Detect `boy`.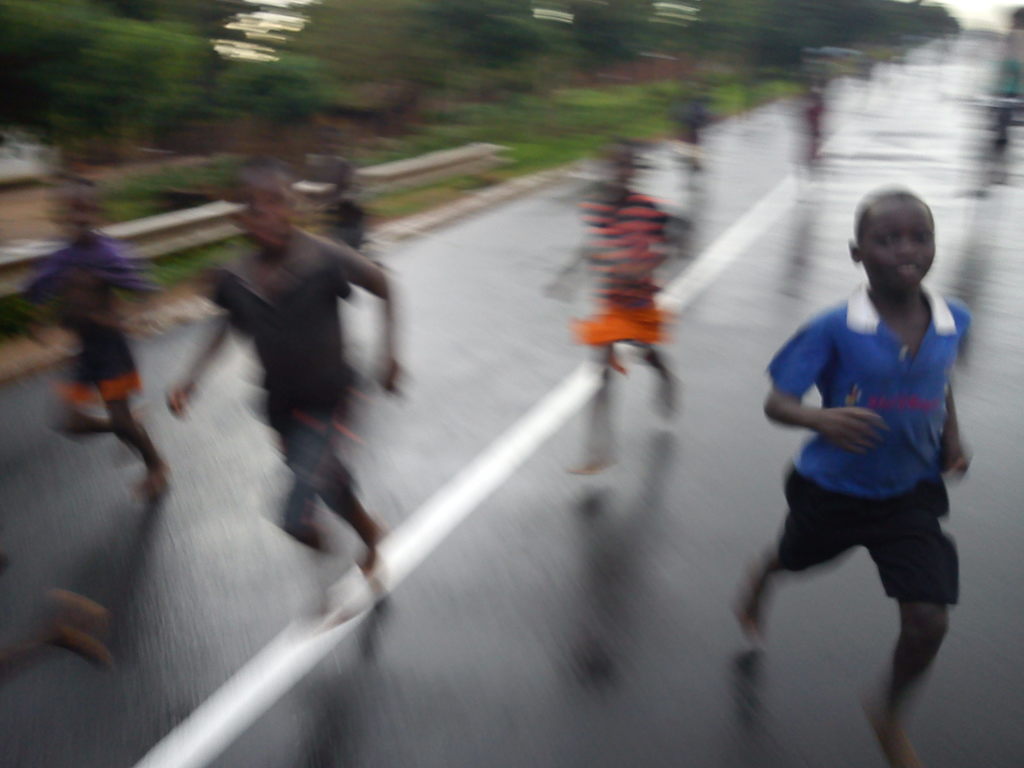
Detected at box(669, 87, 701, 161).
